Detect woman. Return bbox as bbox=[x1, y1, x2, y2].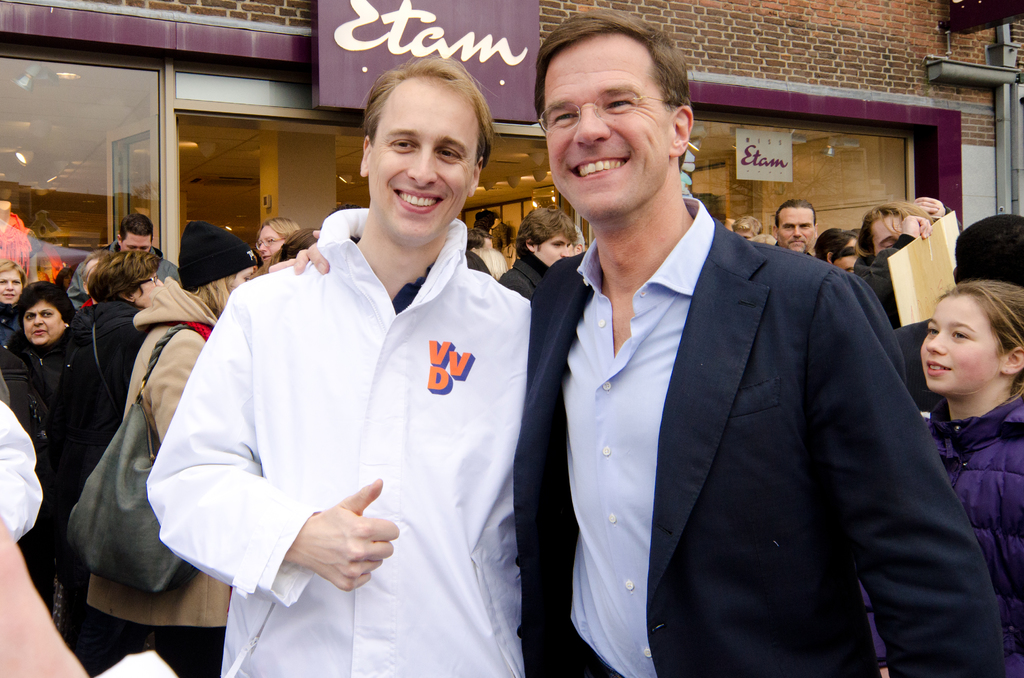
bbox=[0, 256, 27, 378].
